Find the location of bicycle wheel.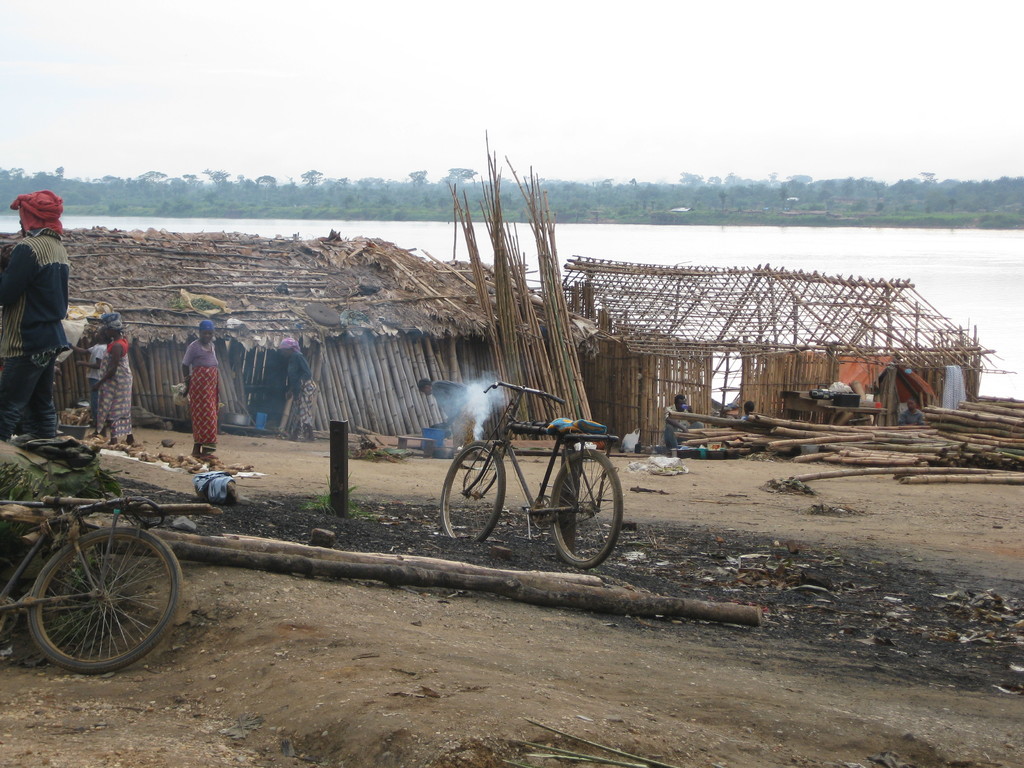
Location: x1=551 y1=448 x2=623 y2=573.
